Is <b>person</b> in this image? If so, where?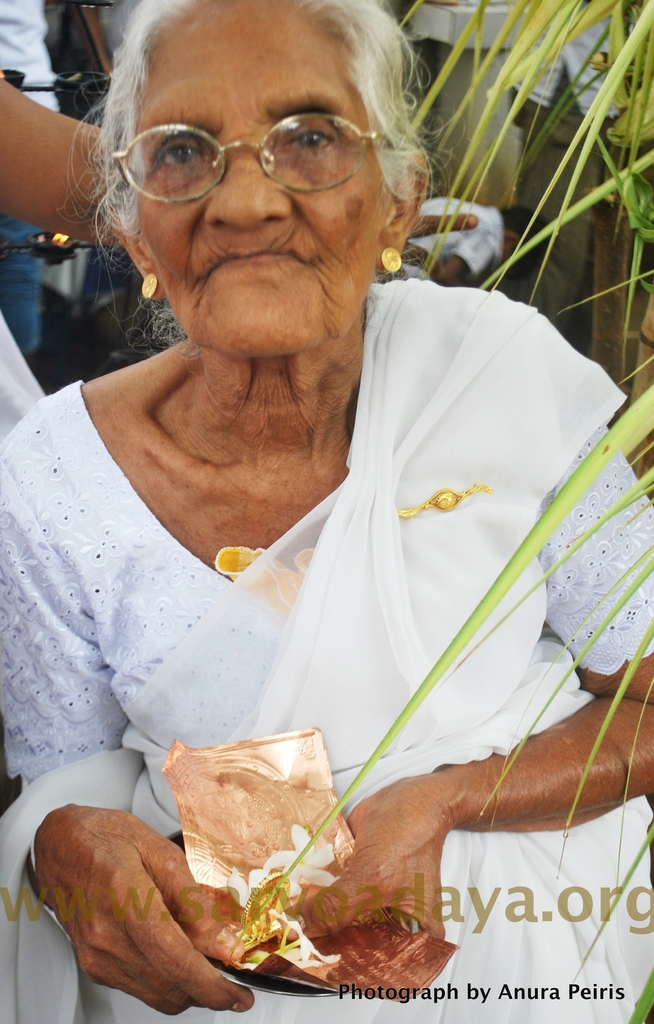
Yes, at [x1=380, y1=195, x2=554, y2=285].
